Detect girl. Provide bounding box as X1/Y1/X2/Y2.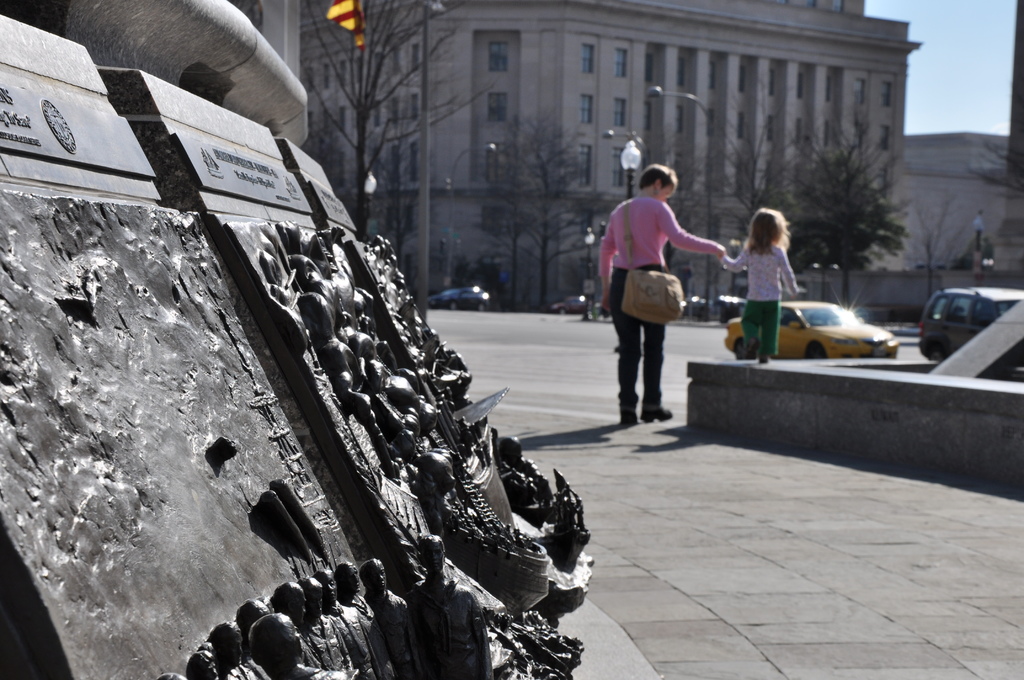
715/223/799/351.
